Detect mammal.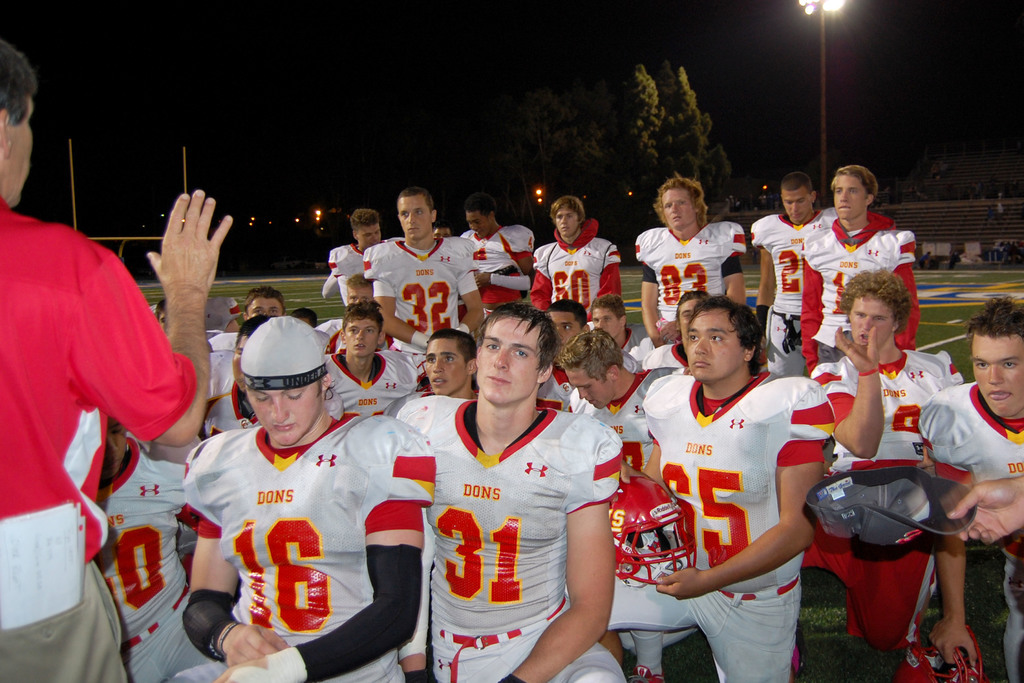
Detected at <bbox>810, 264, 961, 644</bbox>.
